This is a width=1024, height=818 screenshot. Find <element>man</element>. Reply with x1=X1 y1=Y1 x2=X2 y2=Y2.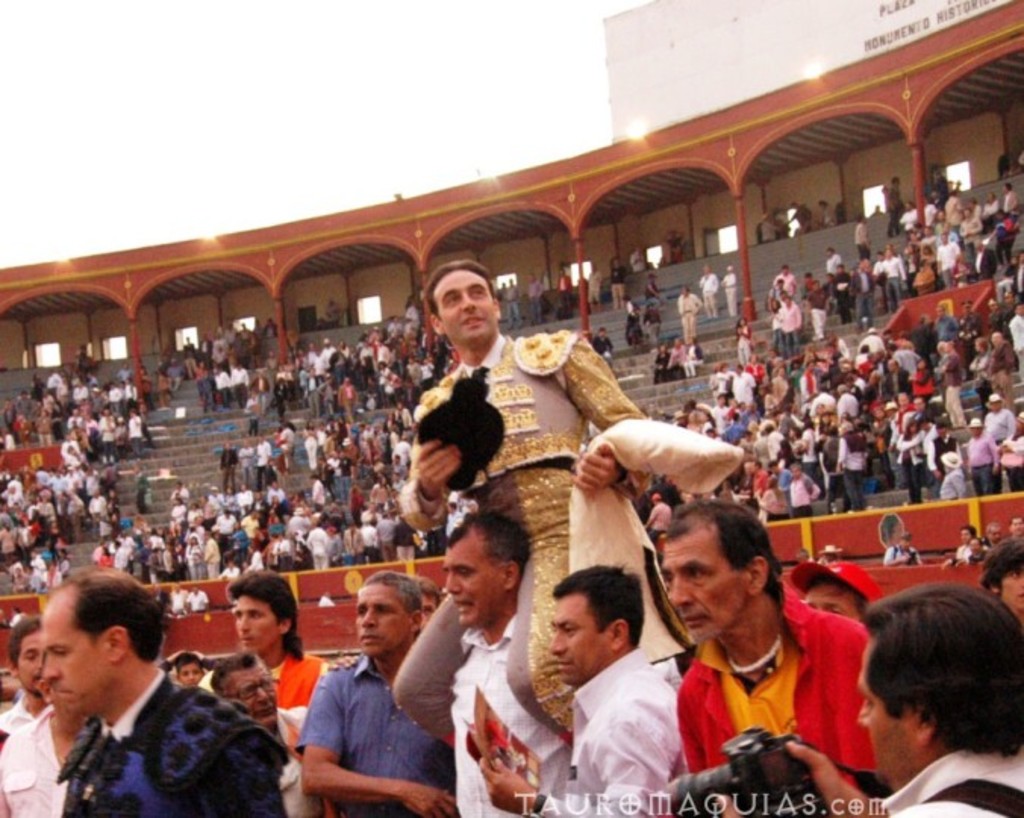
x1=132 y1=465 x2=147 y2=518.
